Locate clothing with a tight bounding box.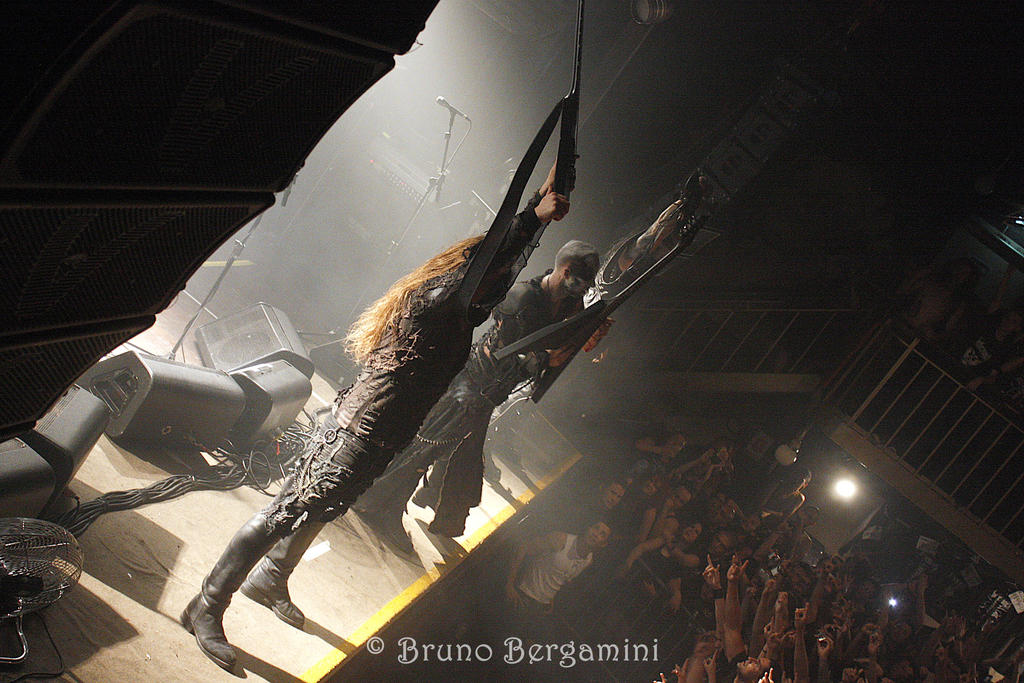
[517,534,595,605].
